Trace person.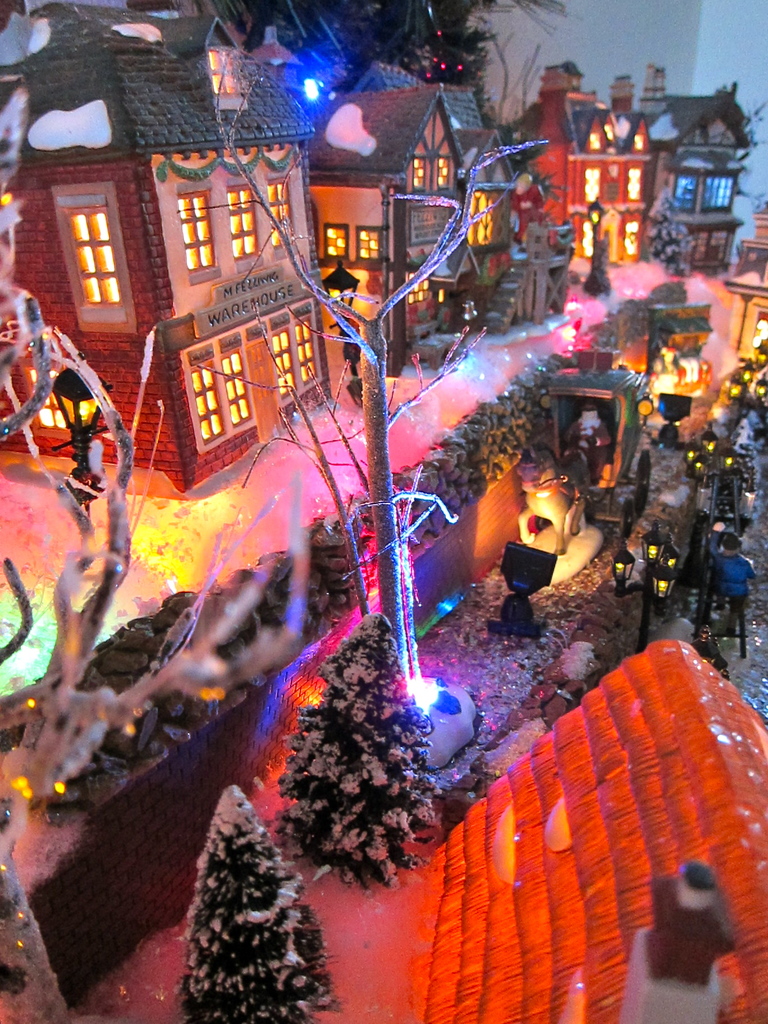
Traced to detection(708, 535, 757, 659).
